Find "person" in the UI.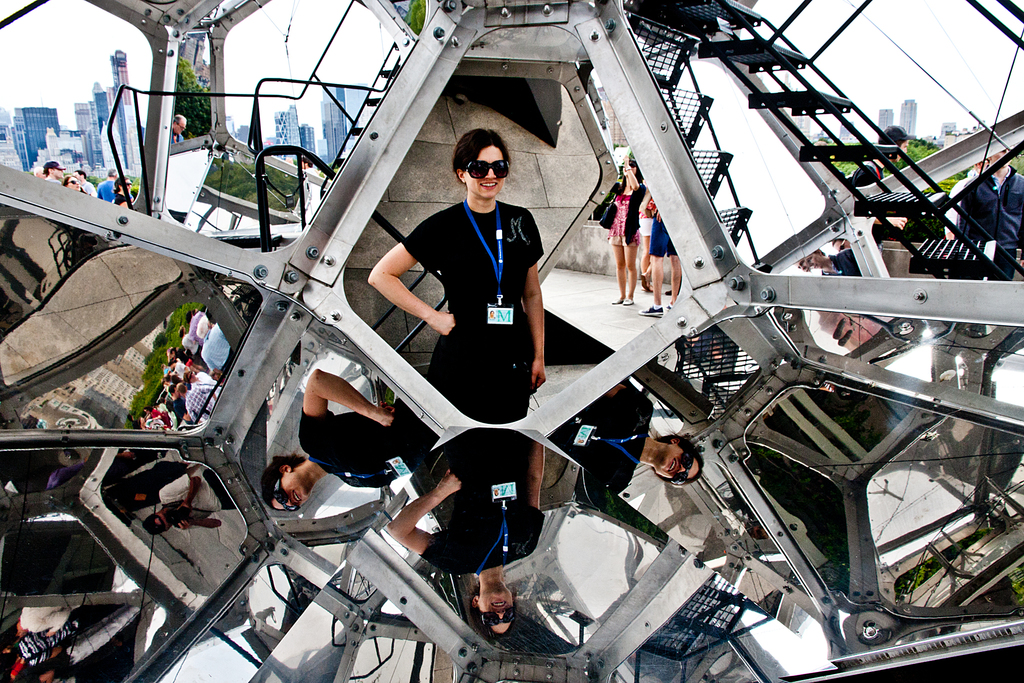
UI element at 387, 119, 554, 495.
